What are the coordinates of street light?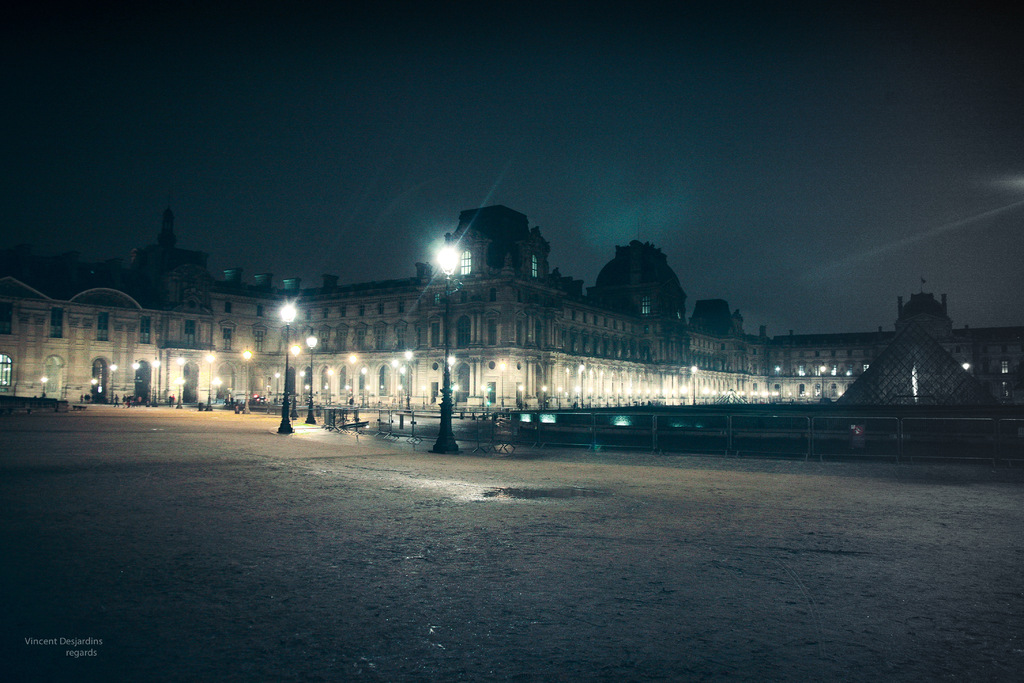
175, 356, 184, 410.
